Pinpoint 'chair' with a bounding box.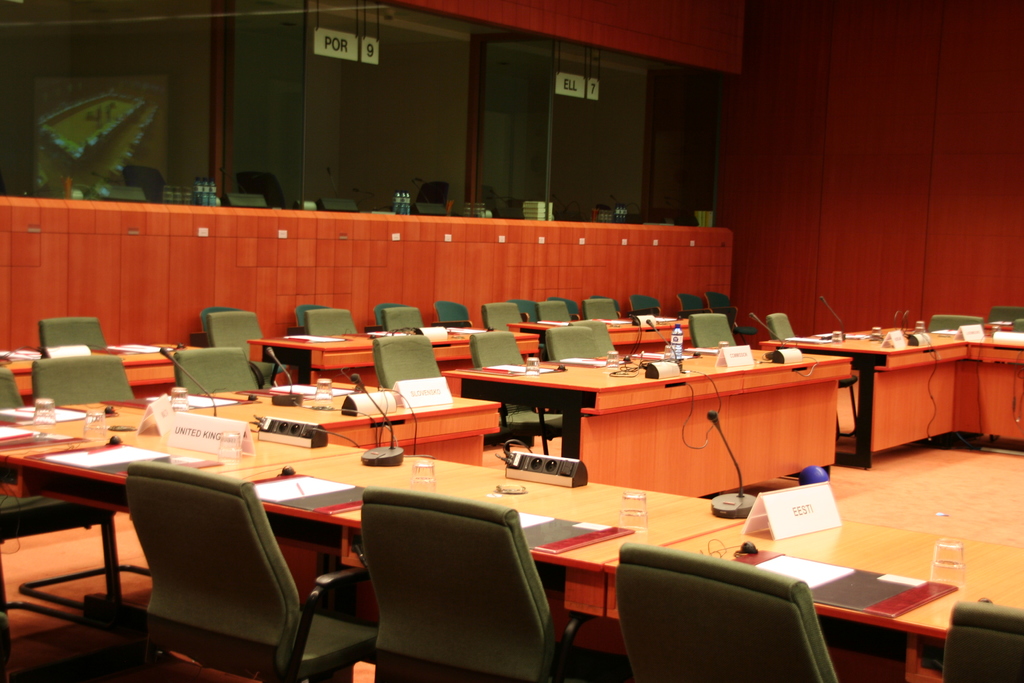
bbox=[209, 308, 260, 345].
